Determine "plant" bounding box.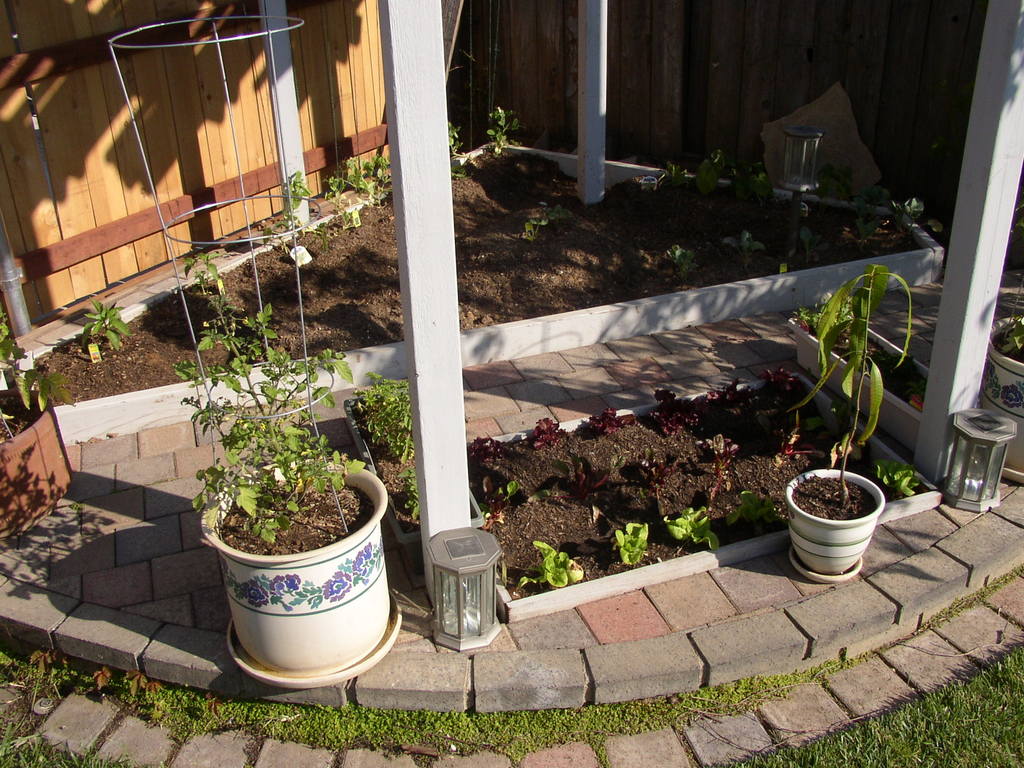
Determined: pyautogui.locateOnScreen(536, 206, 572, 223).
